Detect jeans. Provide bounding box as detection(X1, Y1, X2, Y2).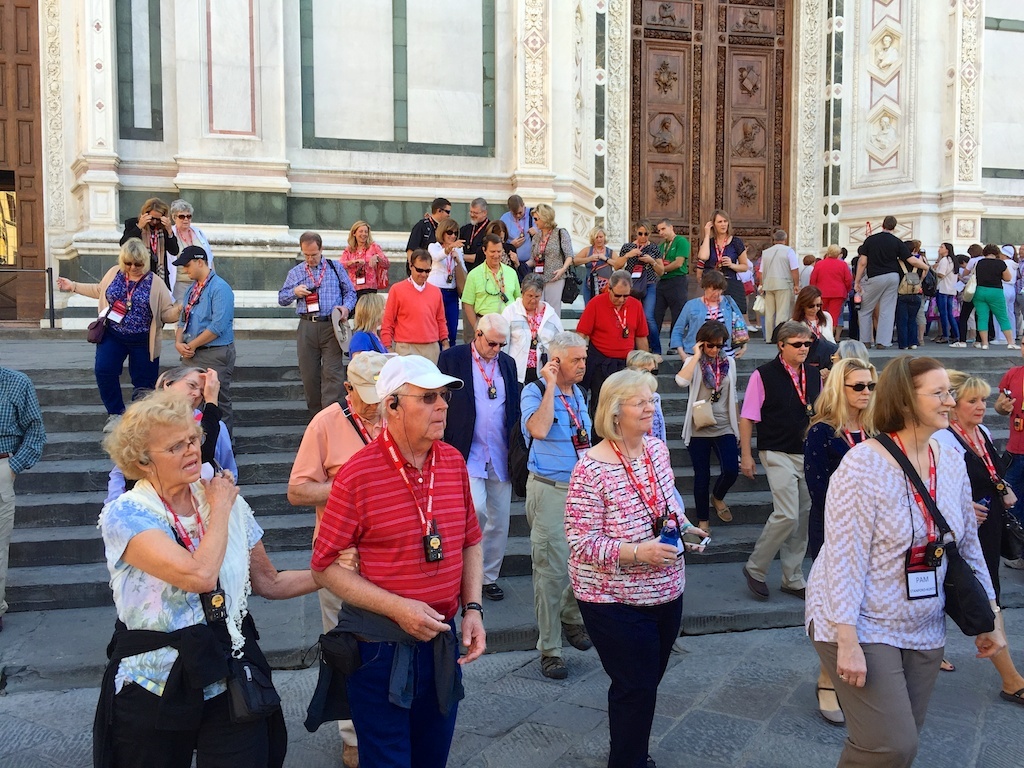
detection(314, 633, 454, 749).
